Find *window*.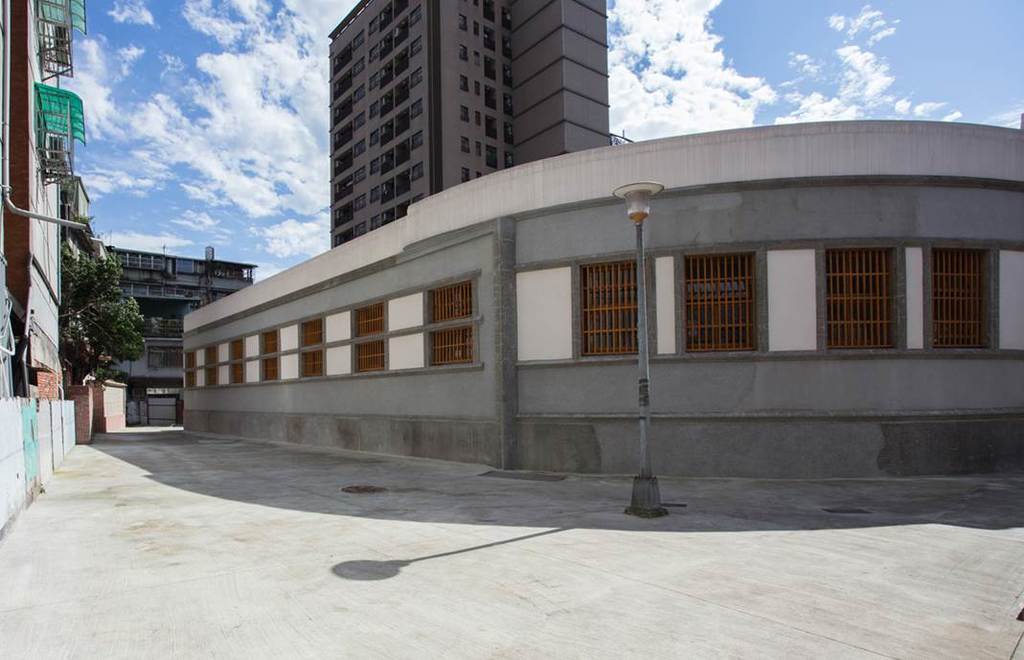
region(475, 82, 482, 100).
